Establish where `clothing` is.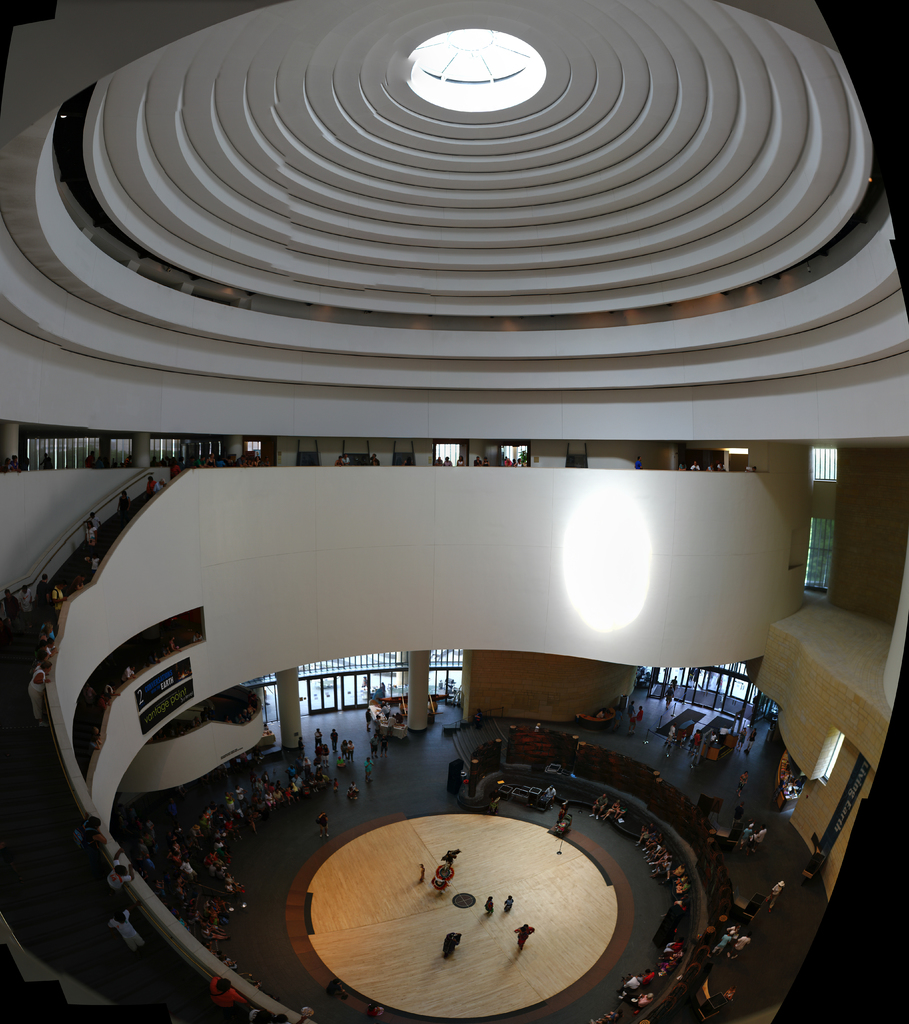
Established at [left=768, top=882, right=785, bottom=907].
